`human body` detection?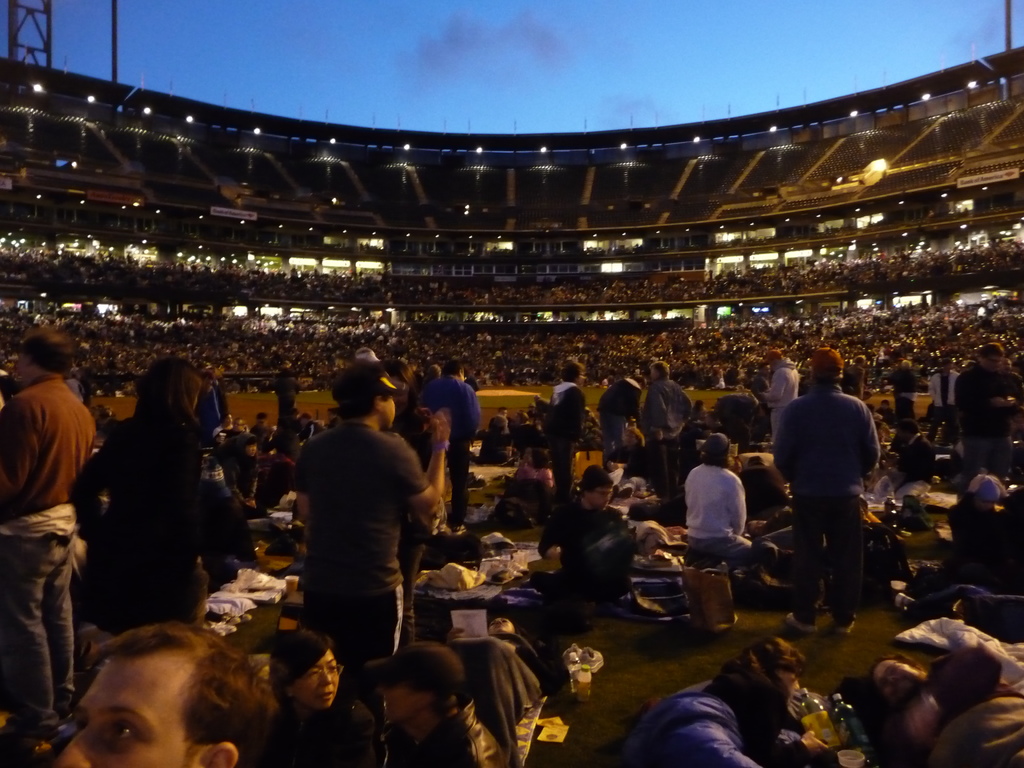
x1=338 y1=317 x2=360 y2=331
